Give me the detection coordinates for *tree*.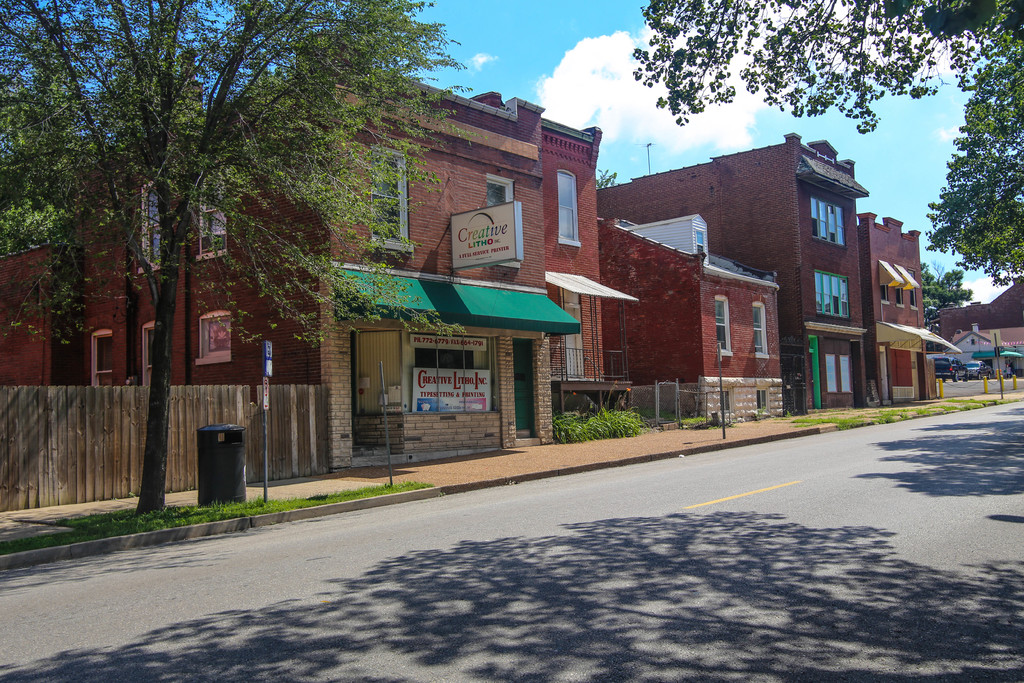
(x1=918, y1=86, x2=1021, y2=315).
